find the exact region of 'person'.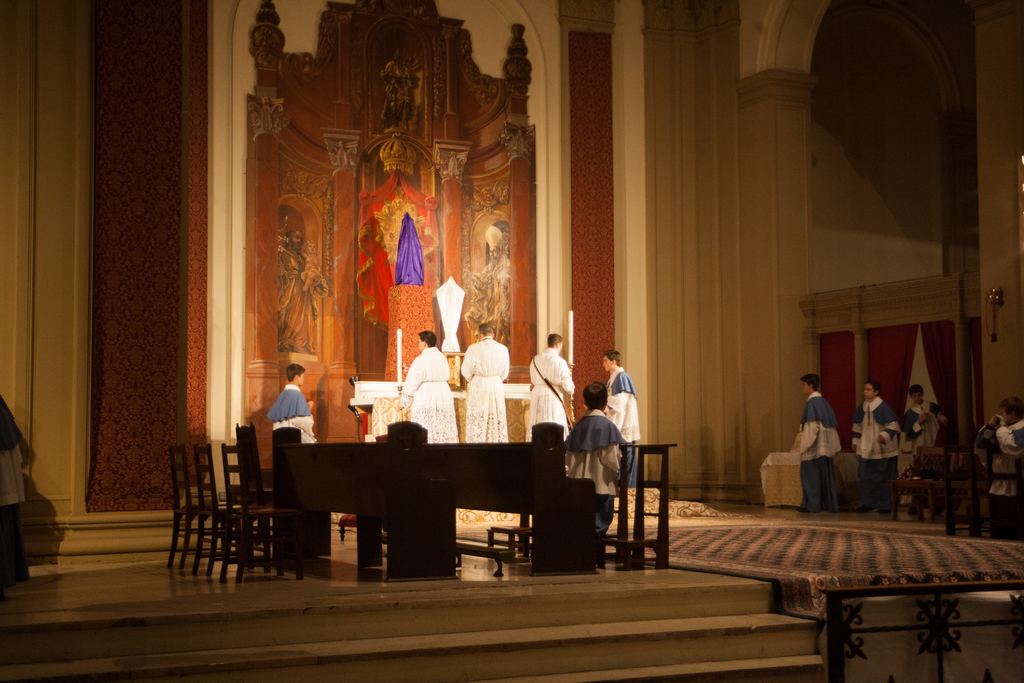
Exact region: detection(600, 347, 641, 479).
